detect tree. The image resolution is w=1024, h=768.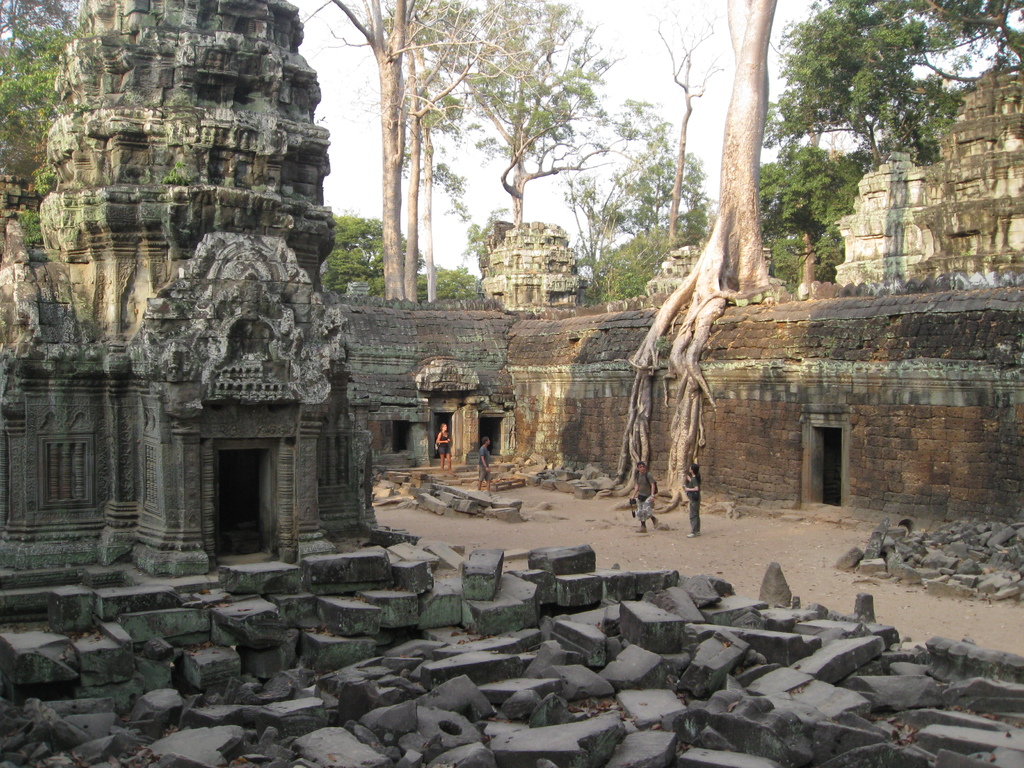
604, 0, 788, 516.
